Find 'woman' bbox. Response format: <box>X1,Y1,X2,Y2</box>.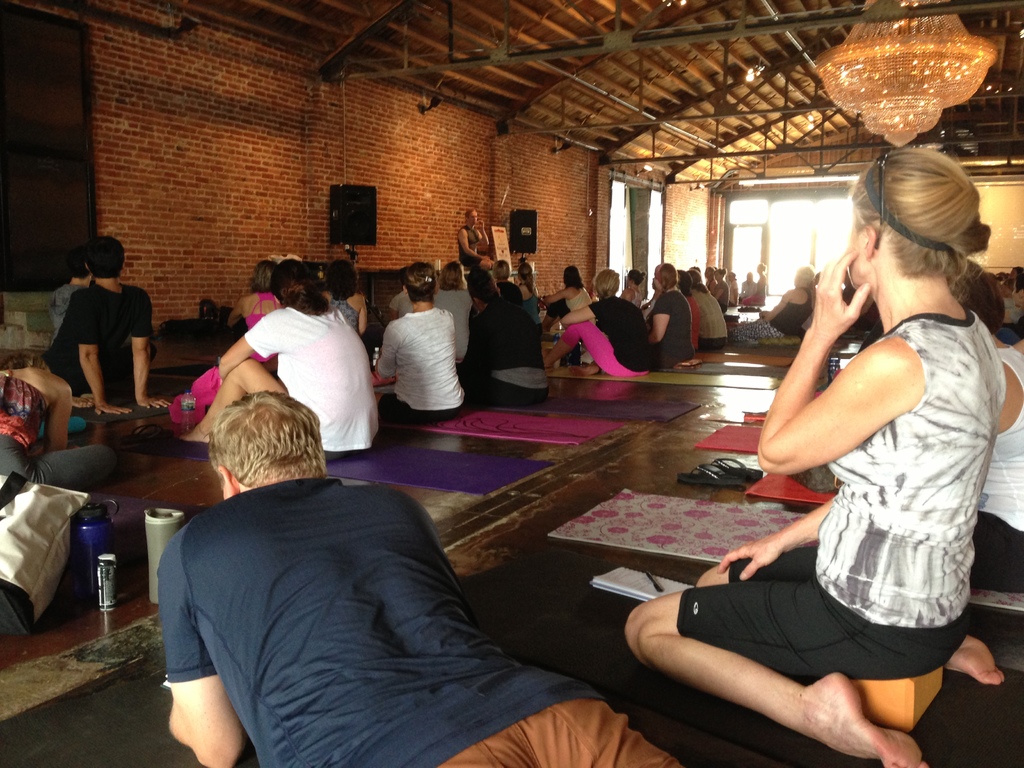
<box>316,254,368,333</box>.
